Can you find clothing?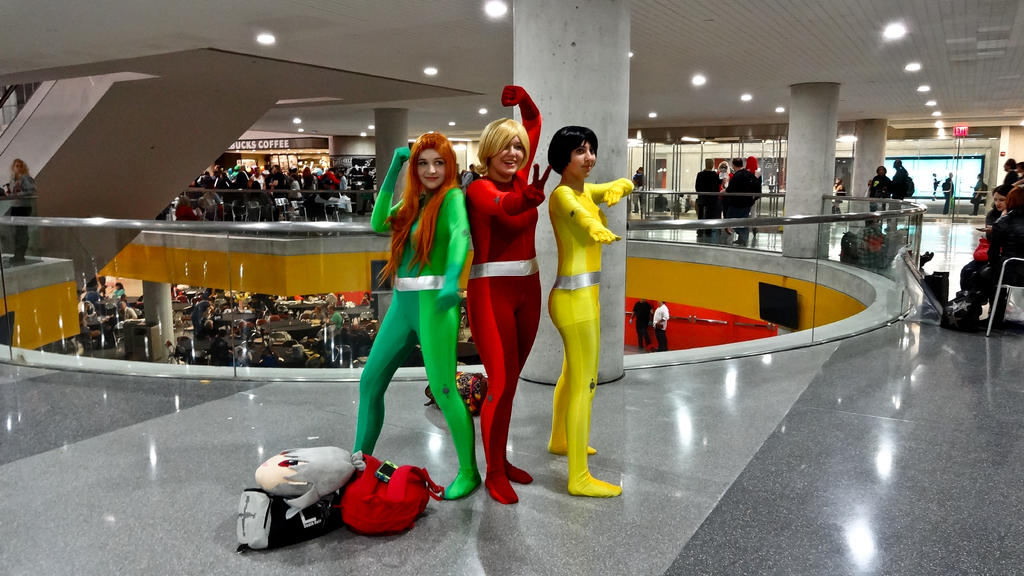
Yes, bounding box: 237/163/252/201.
